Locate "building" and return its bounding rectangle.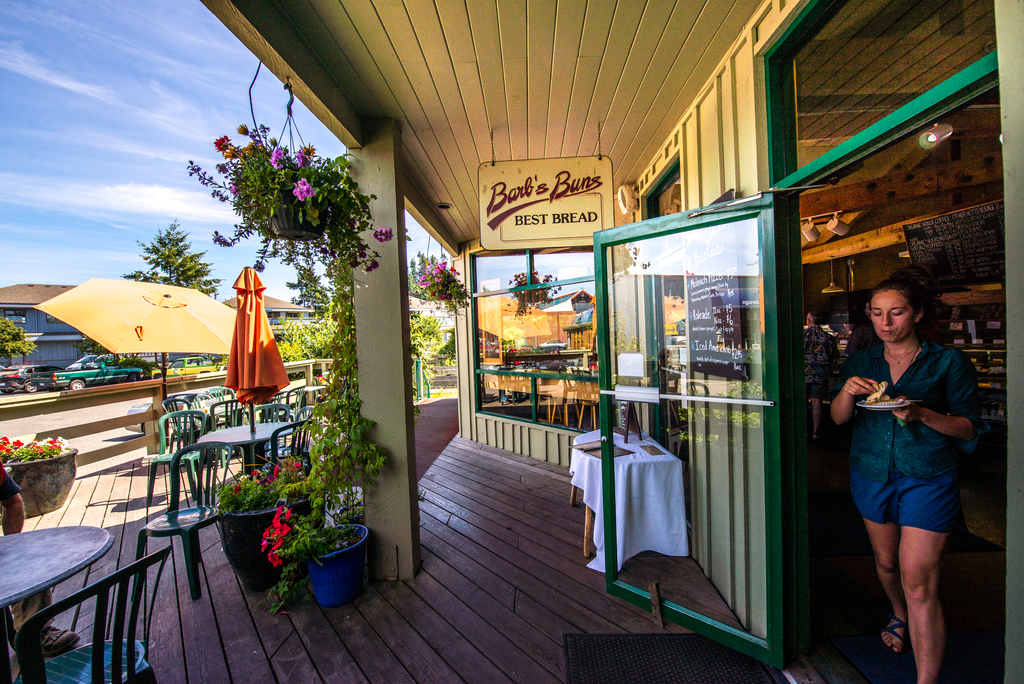
detection(200, 0, 1005, 683).
